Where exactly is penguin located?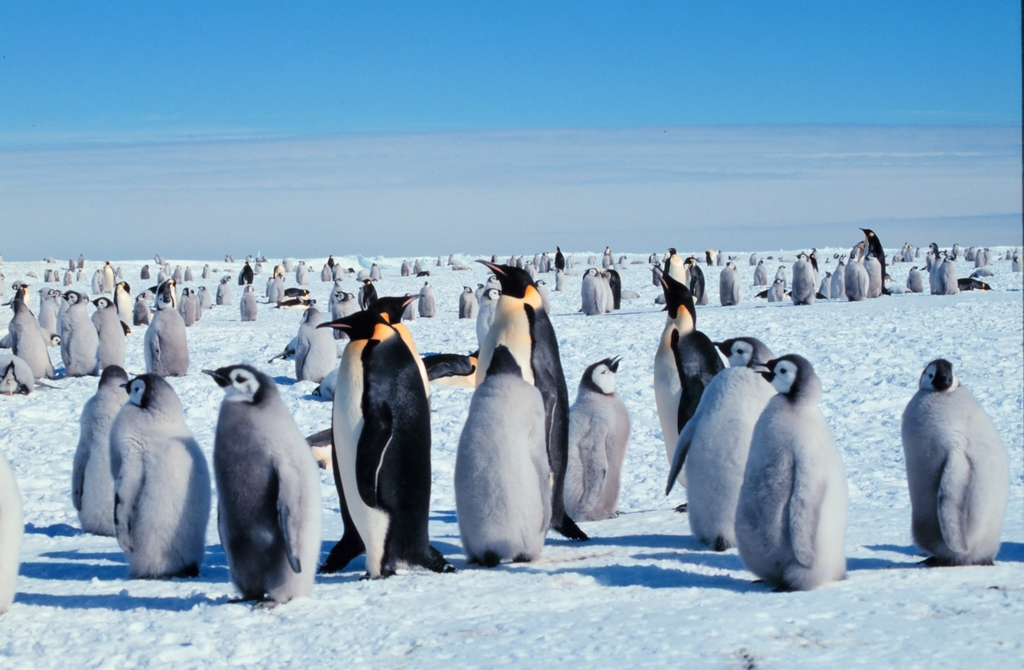
Its bounding box is 897, 356, 1016, 570.
